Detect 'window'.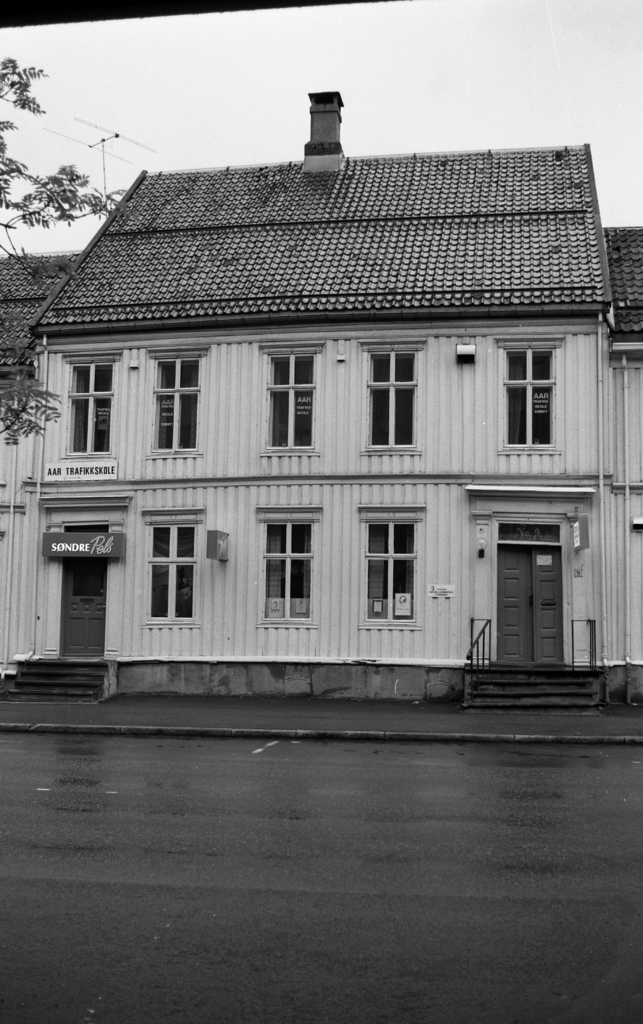
Detected at locate(142, 527, 207, 618).
